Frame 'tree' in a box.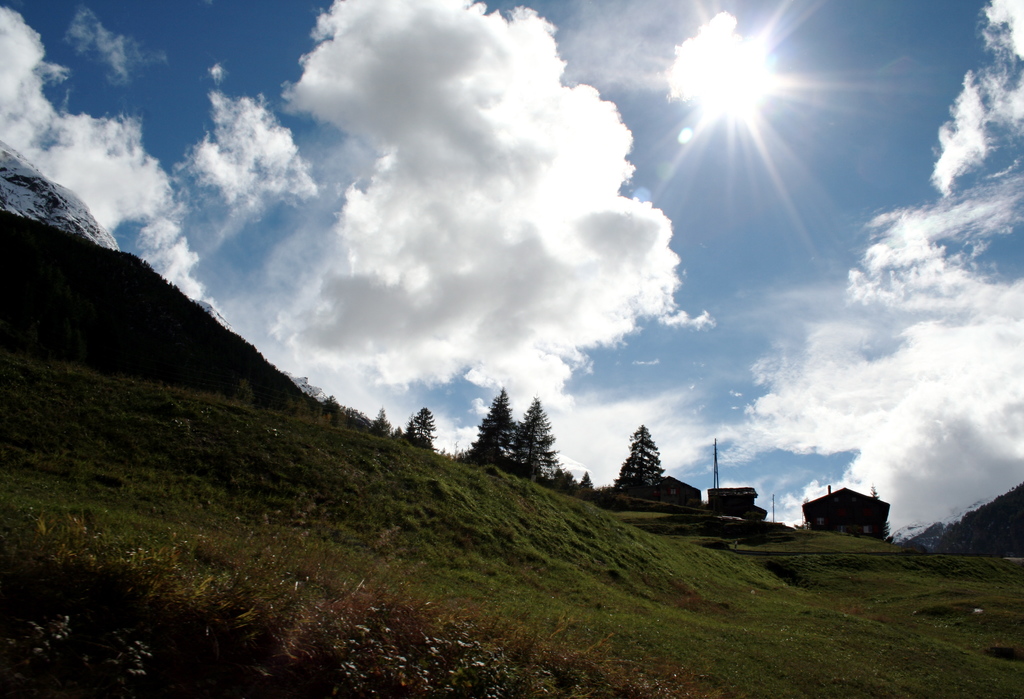
368,399,389,438.
